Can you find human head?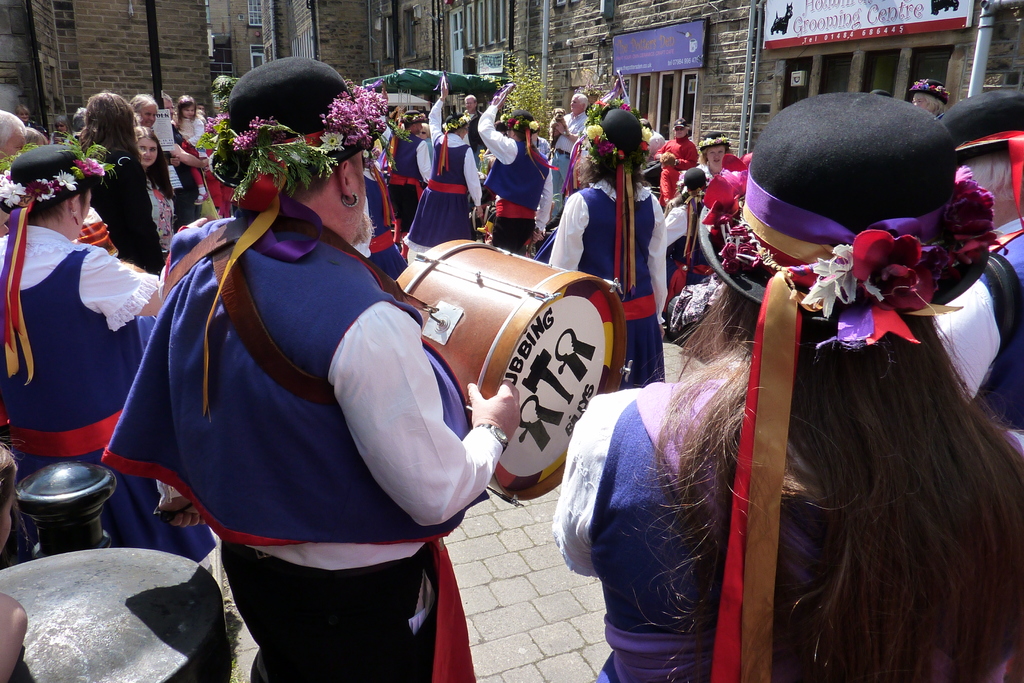
Yes, bounding box: box=[196, 103, 204, 113].
